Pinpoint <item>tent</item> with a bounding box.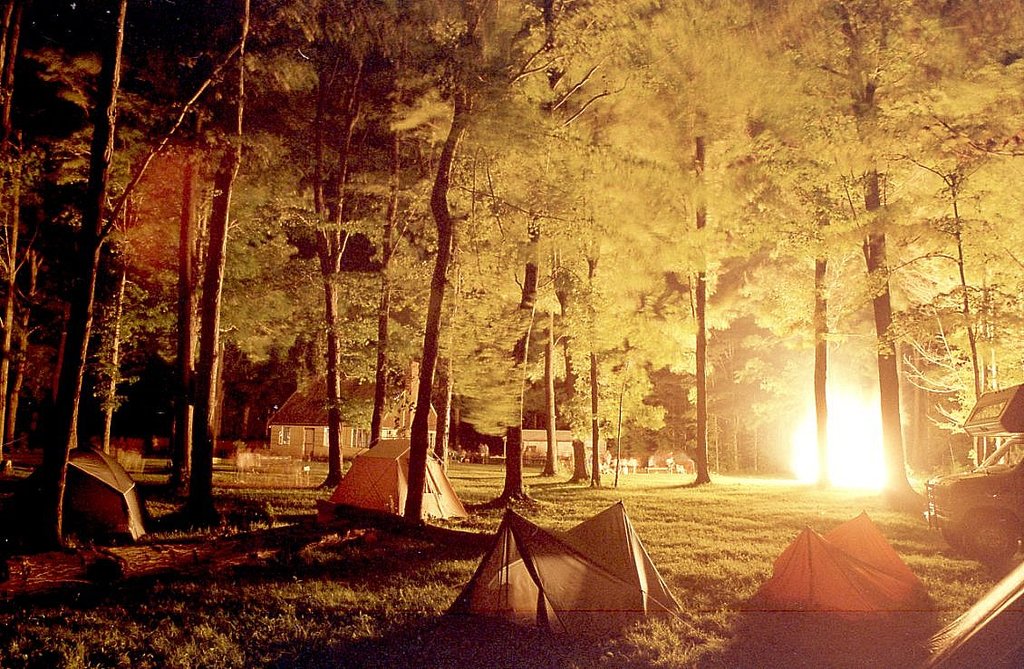
<bbox>732, 504, 927, 616</bbox>.
